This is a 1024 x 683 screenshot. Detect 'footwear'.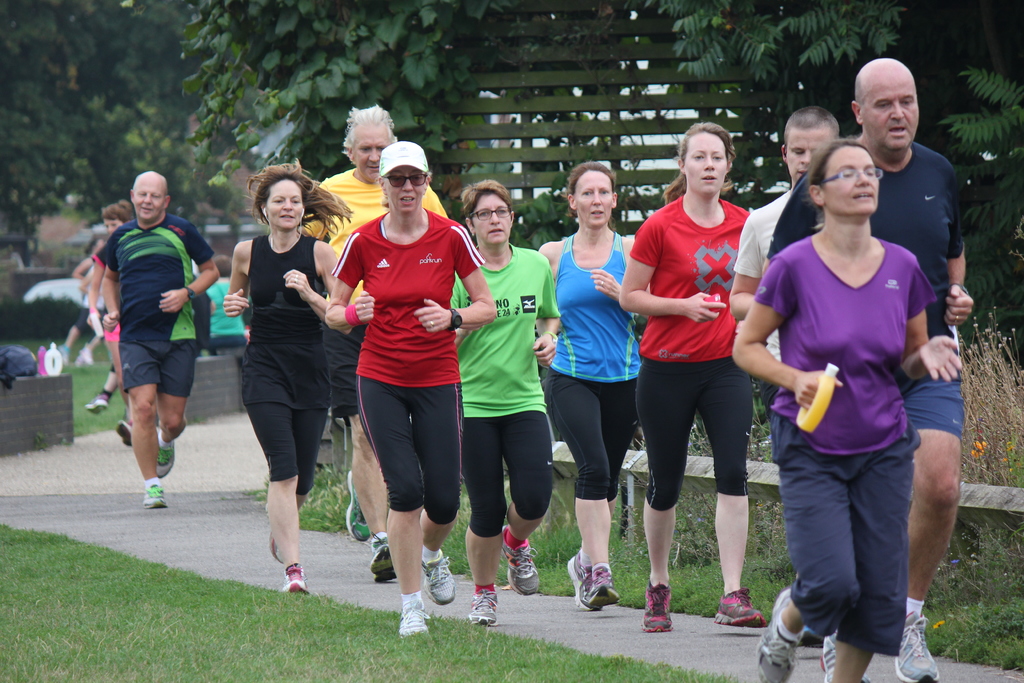
x1=285, y1=566, x2=314, y2=593.
